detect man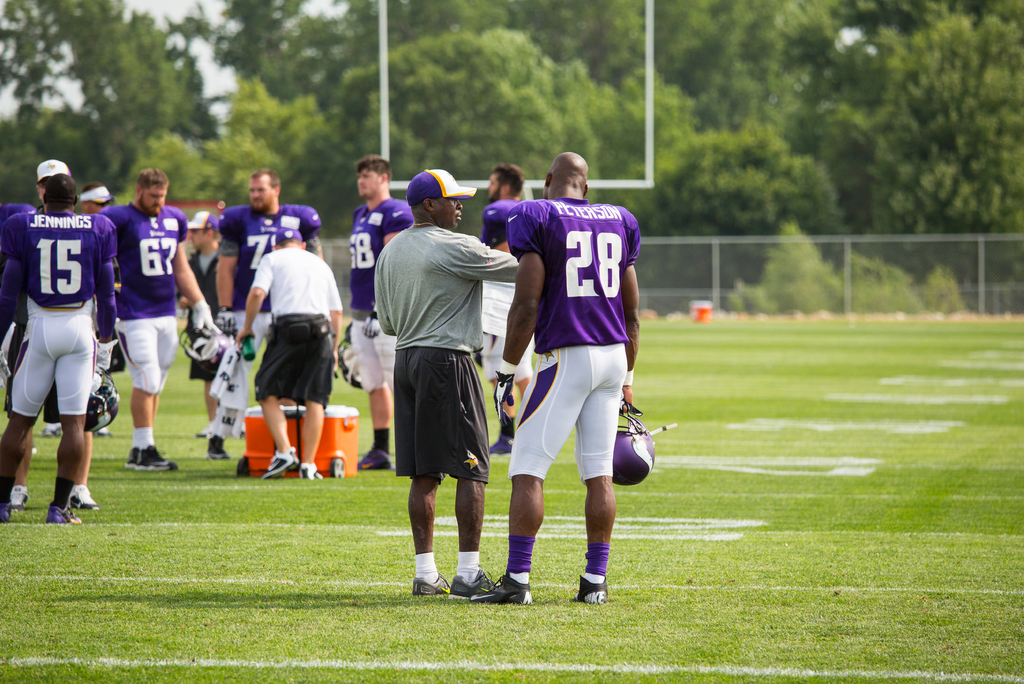
crop(467, 152, 642, 601)
